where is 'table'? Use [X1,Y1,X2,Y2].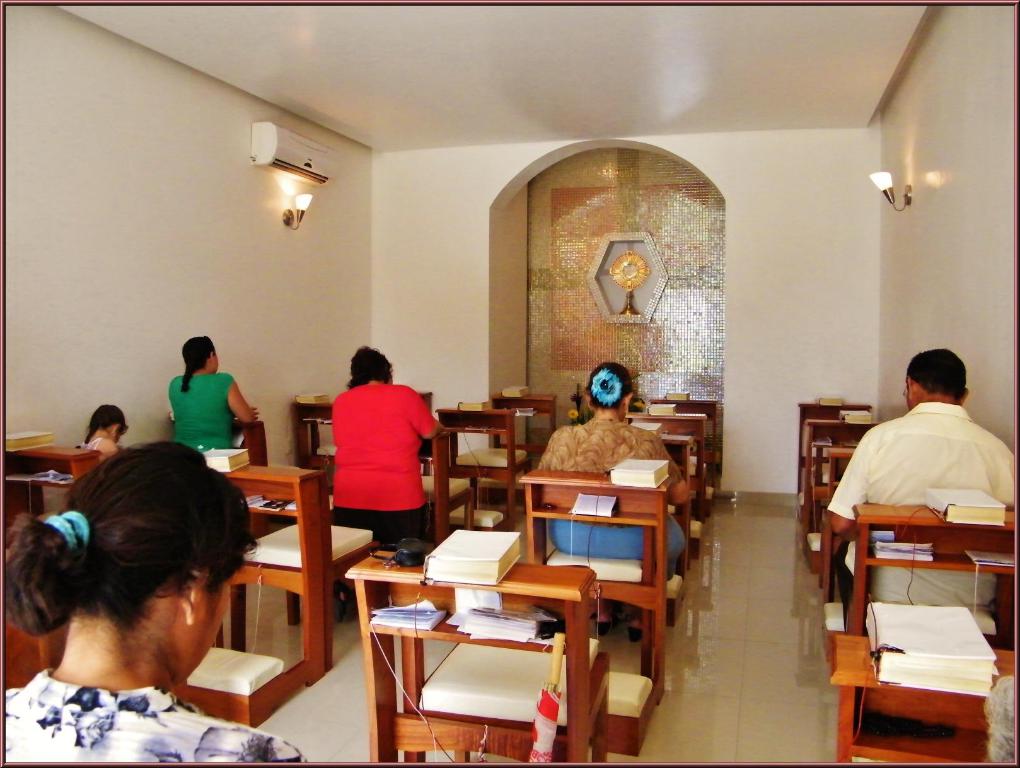
[352,570,603,743].
